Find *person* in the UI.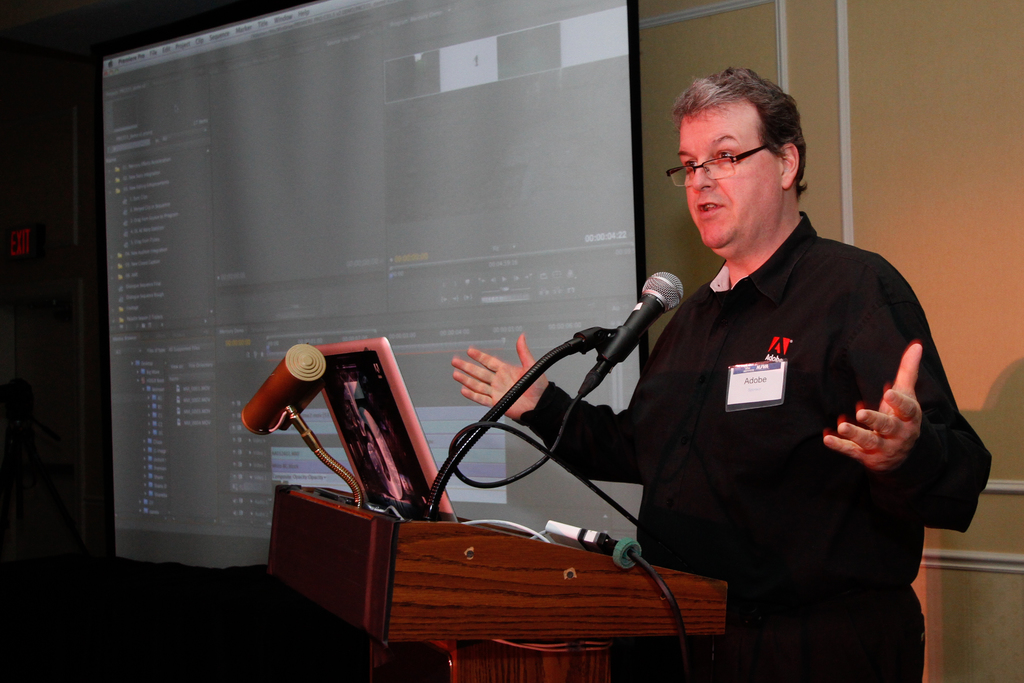
UI element at bbox=[462, 76, 909, 682].
